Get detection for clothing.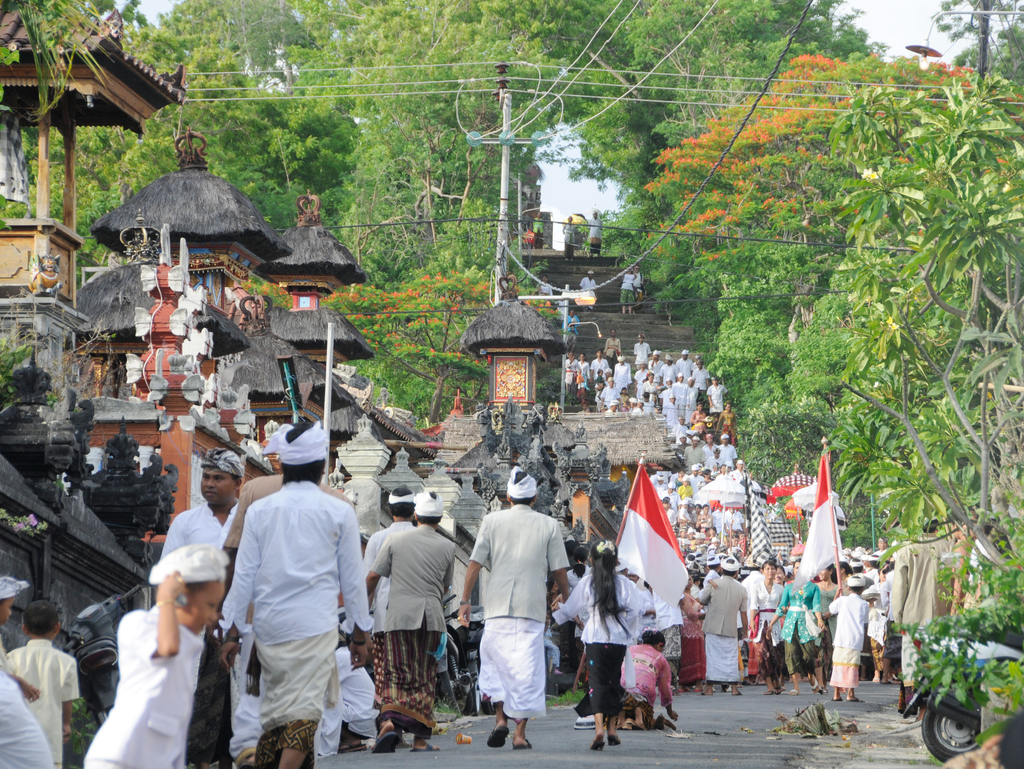
Detection: (left=621, top=271, right=638, bottom=307).
